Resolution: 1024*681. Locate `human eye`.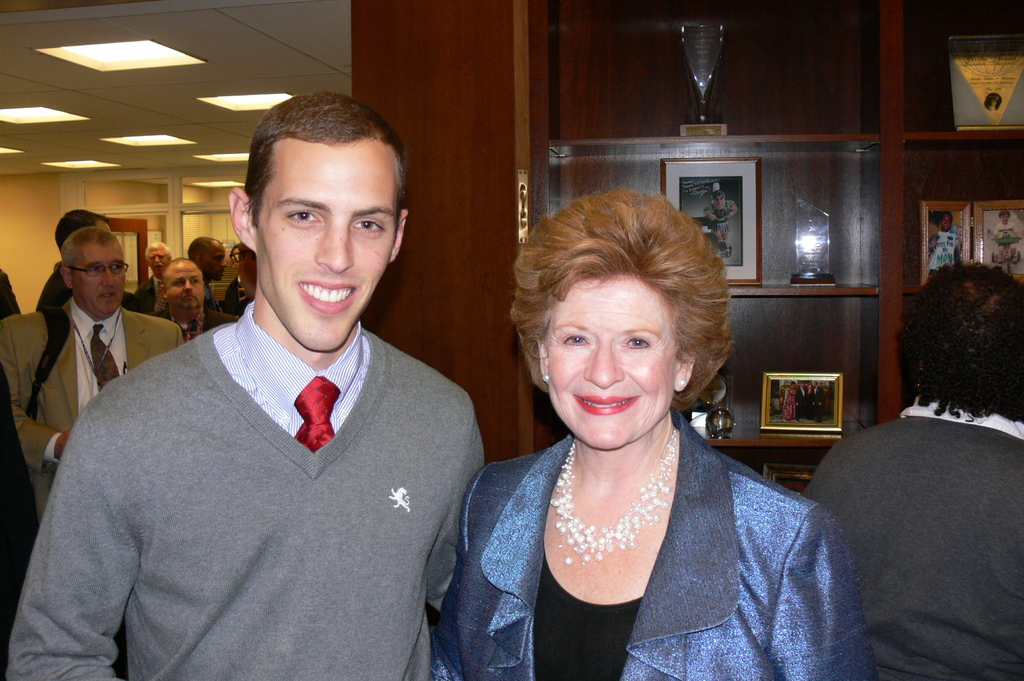
(left=214, top=255, right=223, bottom=263).
